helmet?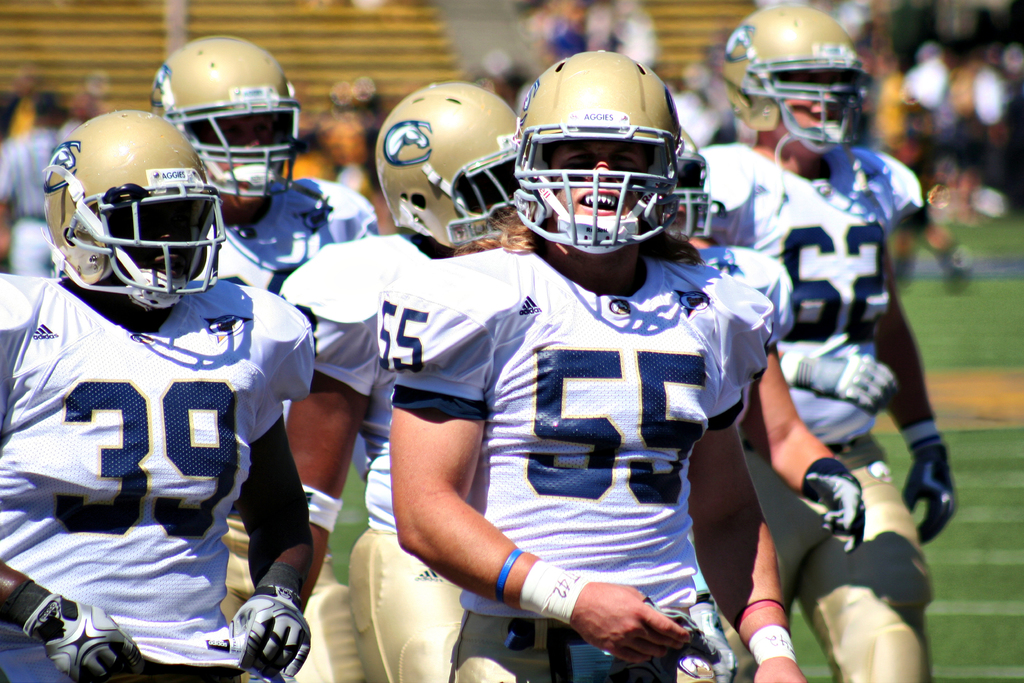
l=516, t=44, r=678, b=255
